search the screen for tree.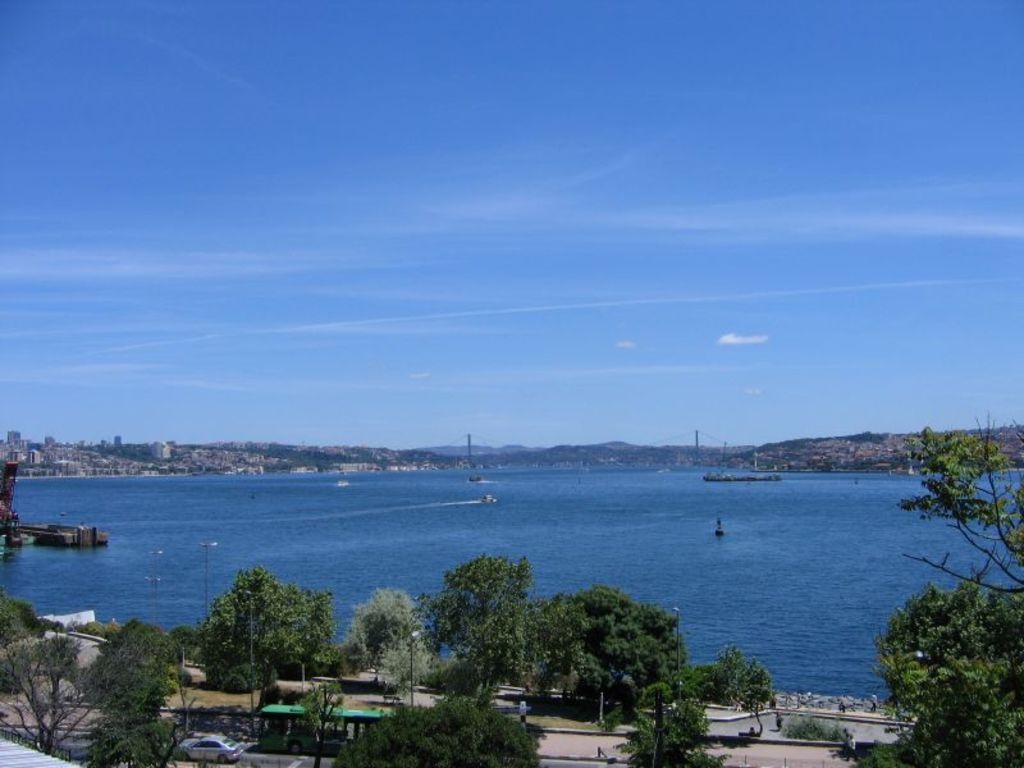
Found at rect(334, 691, 536, 767).
